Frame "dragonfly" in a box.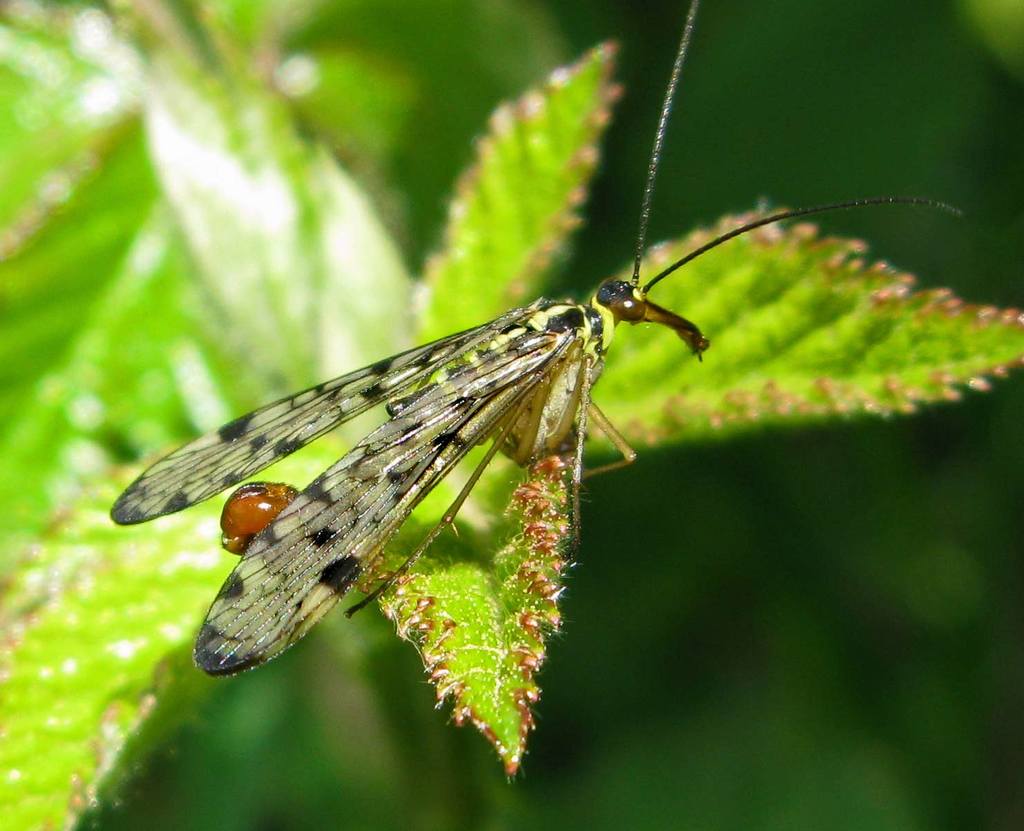
<bbox>111, 0, 968, 682</bbox>.
